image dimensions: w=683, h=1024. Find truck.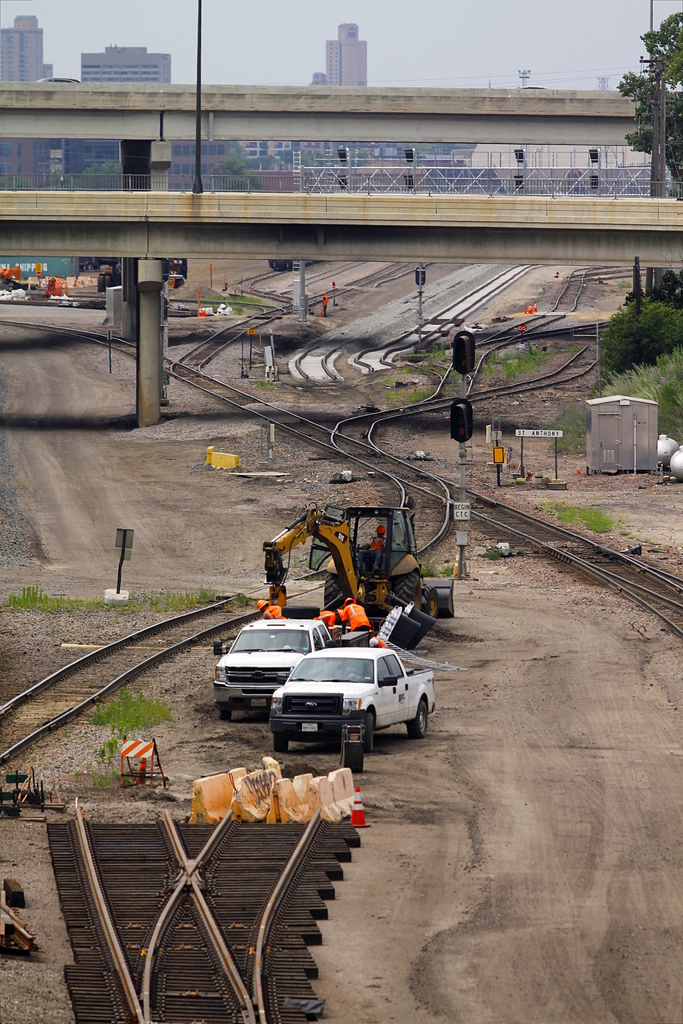
253, 499, 458, 641.
